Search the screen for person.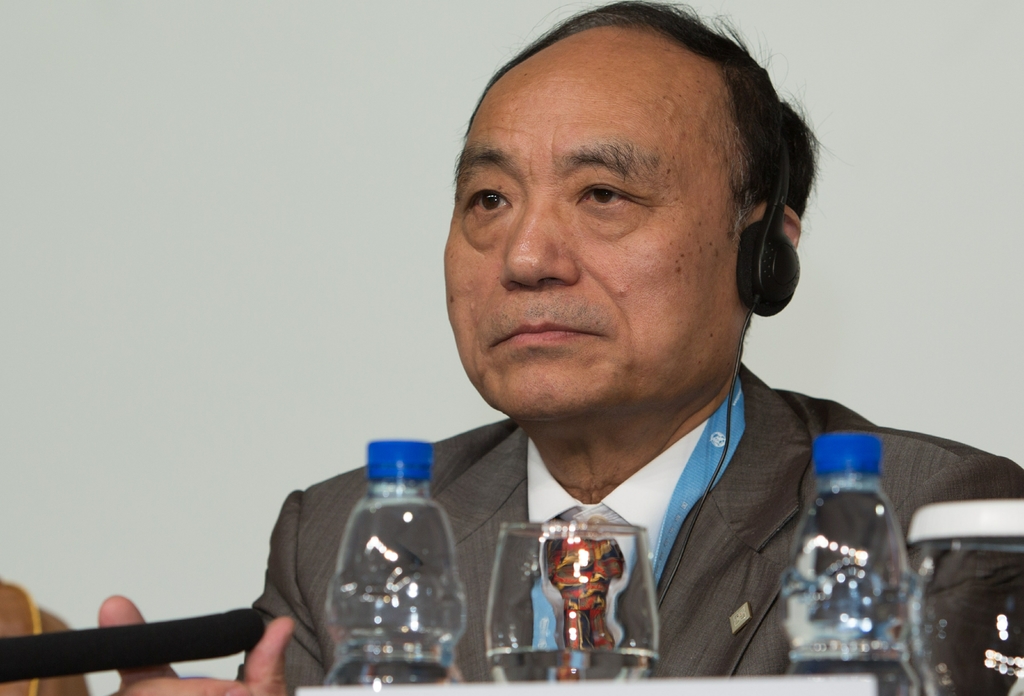
Found at (left=264, top=0, right=966, bottom=695).
